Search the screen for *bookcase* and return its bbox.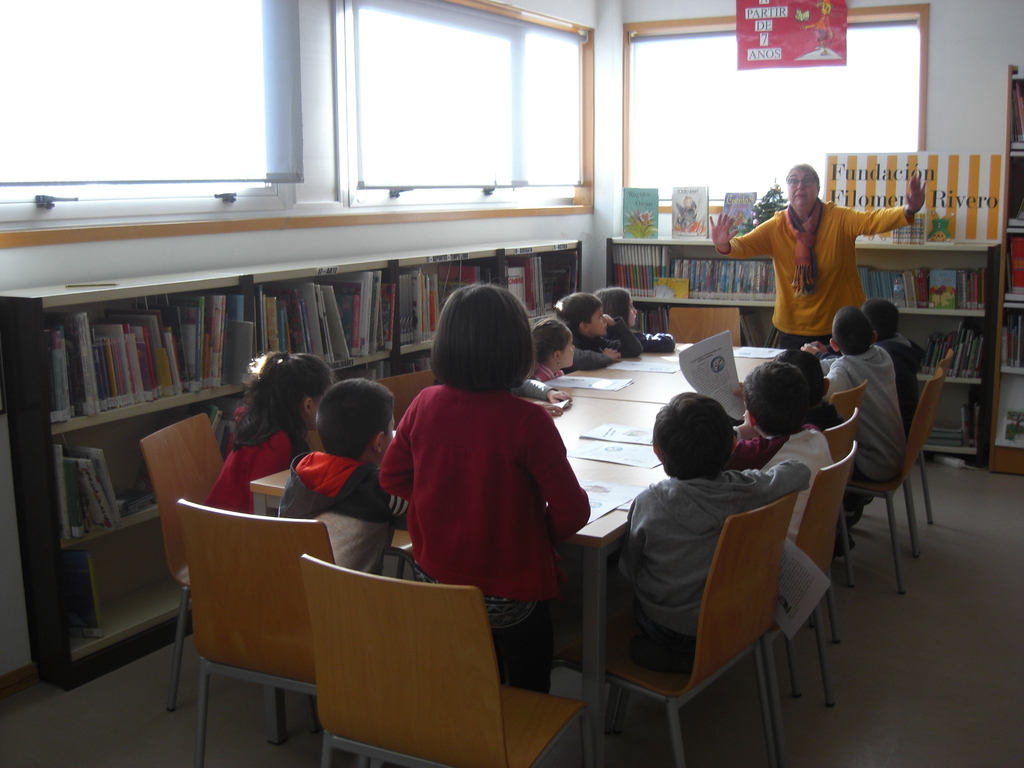
Found: 993:64:1023:479.
